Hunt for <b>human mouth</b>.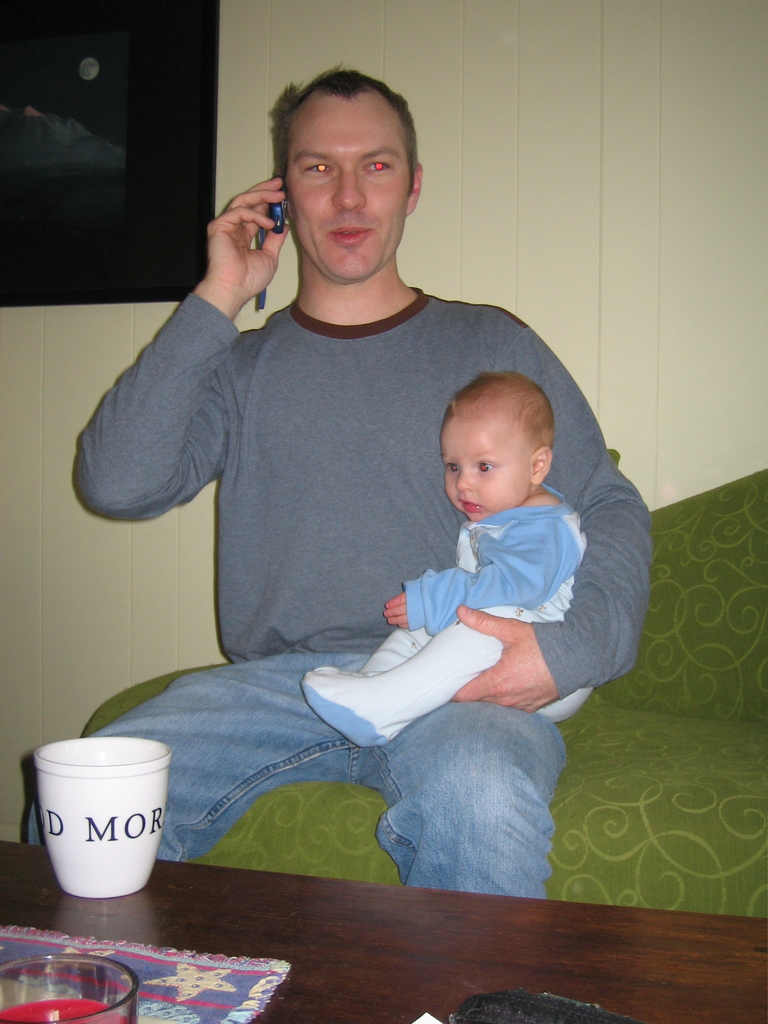
Hunted down at bbox=[333, 228, 369, 243].
